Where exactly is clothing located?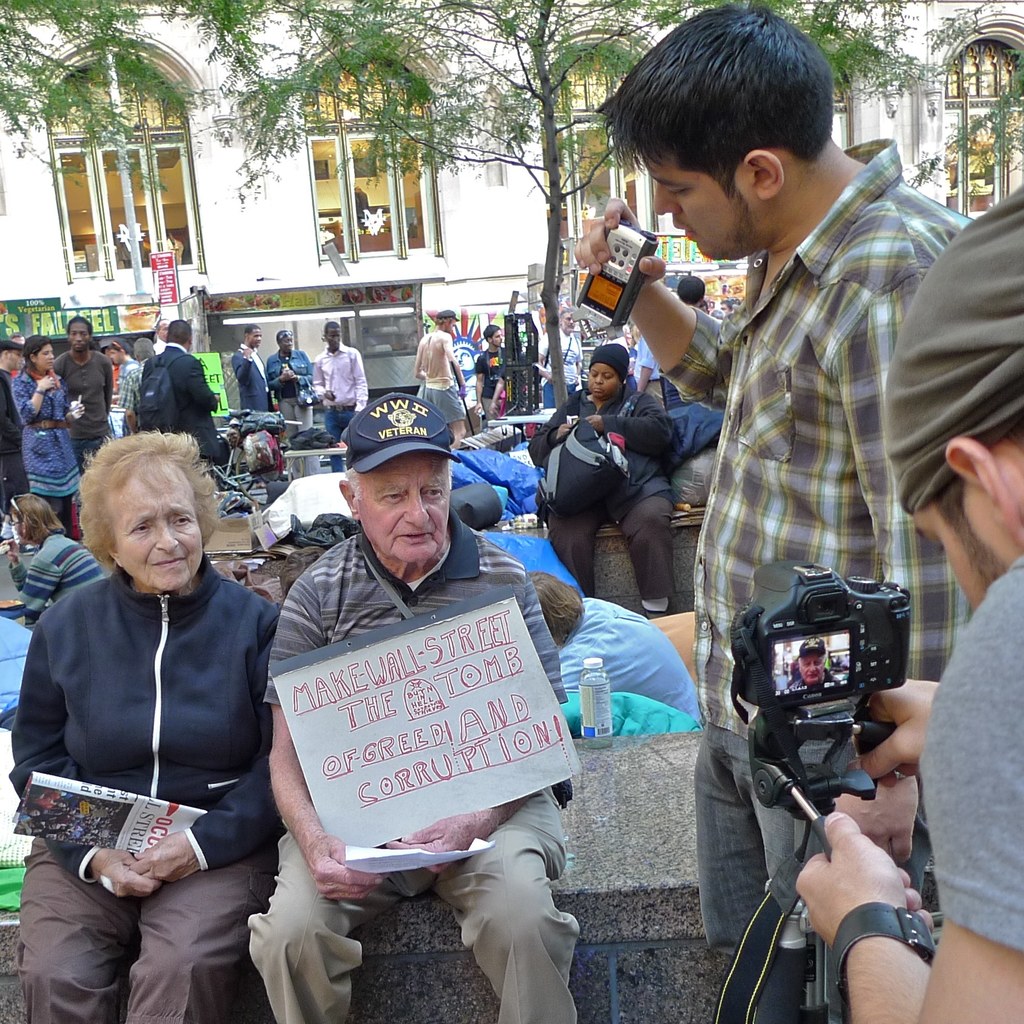
Its bounding box is <bbox>61, 340, 102, 437</bbox>.
